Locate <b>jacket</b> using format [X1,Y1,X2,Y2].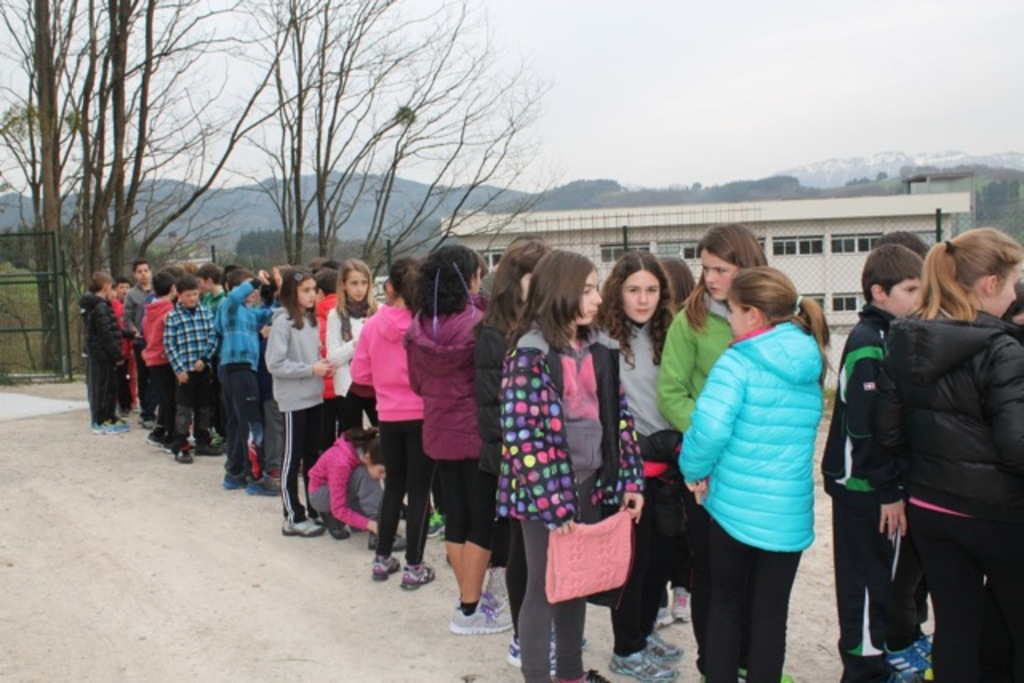
[474,310,520,481].
